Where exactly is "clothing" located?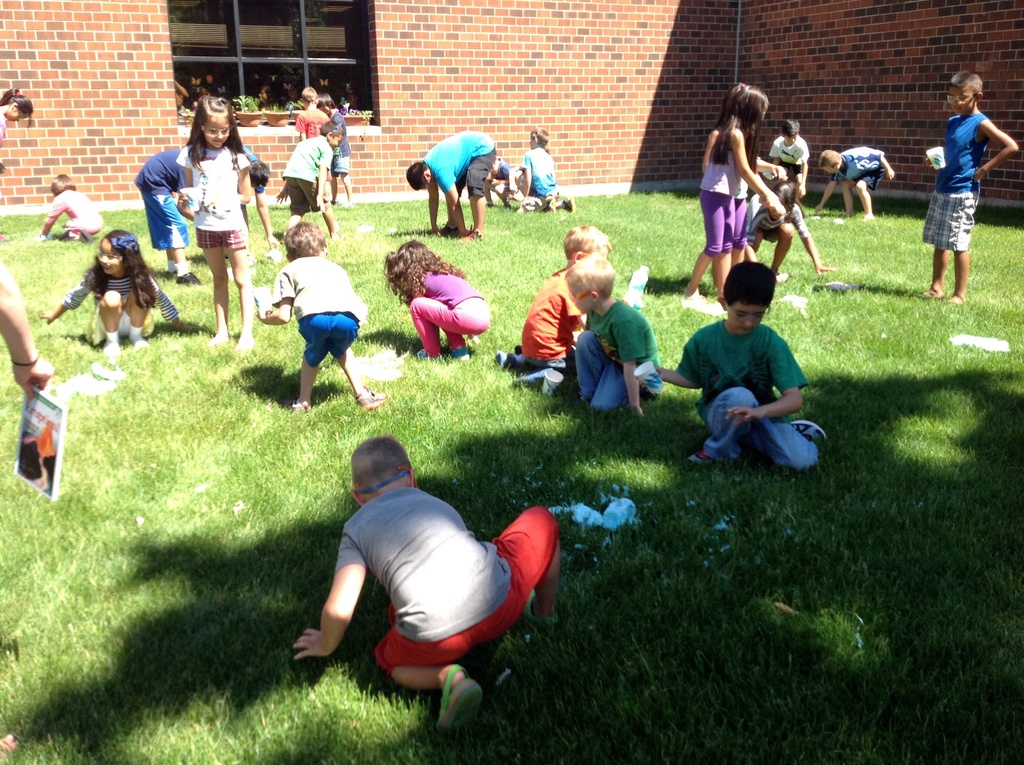
Its bounding box is 753/193/804/241.
